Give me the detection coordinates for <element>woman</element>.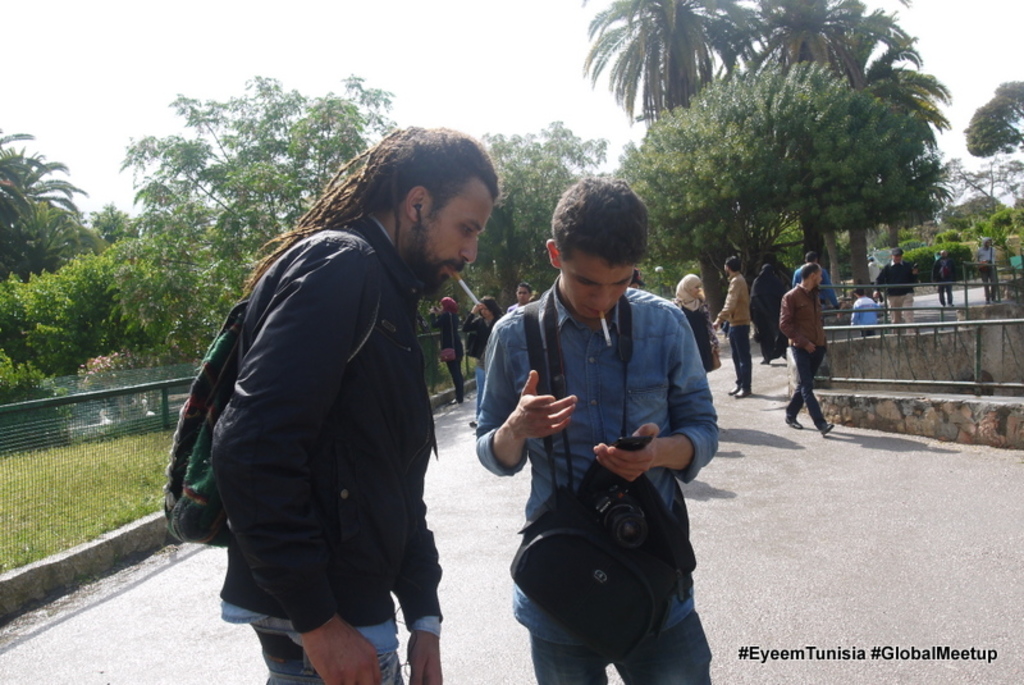
431 294 465 405.
